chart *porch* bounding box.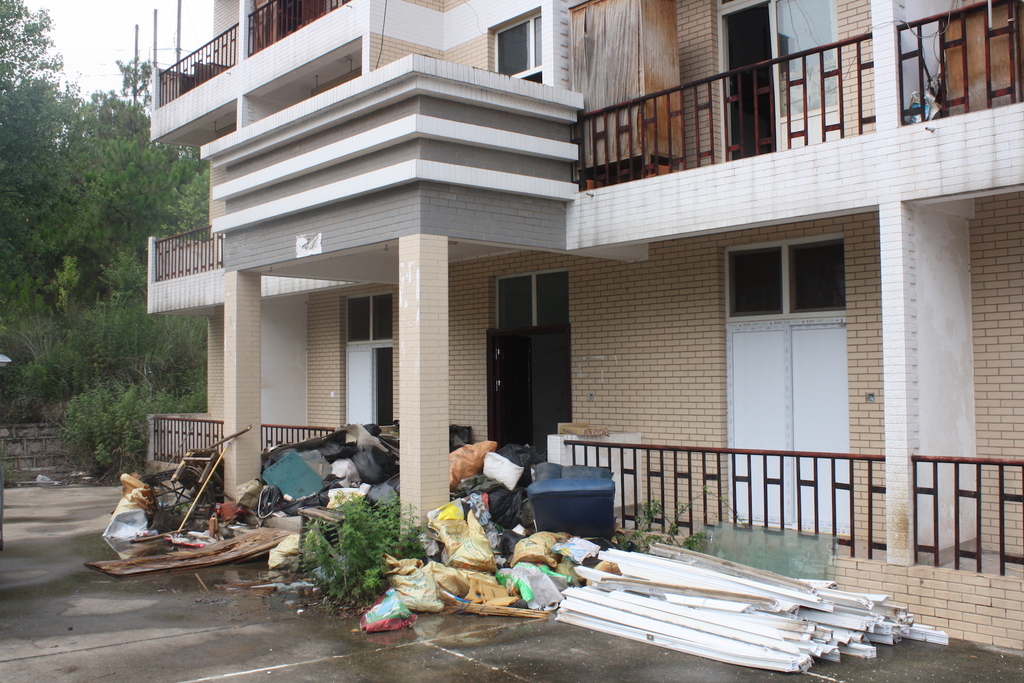
Charted: [left=133, top=0, right=477, bottom=147].
